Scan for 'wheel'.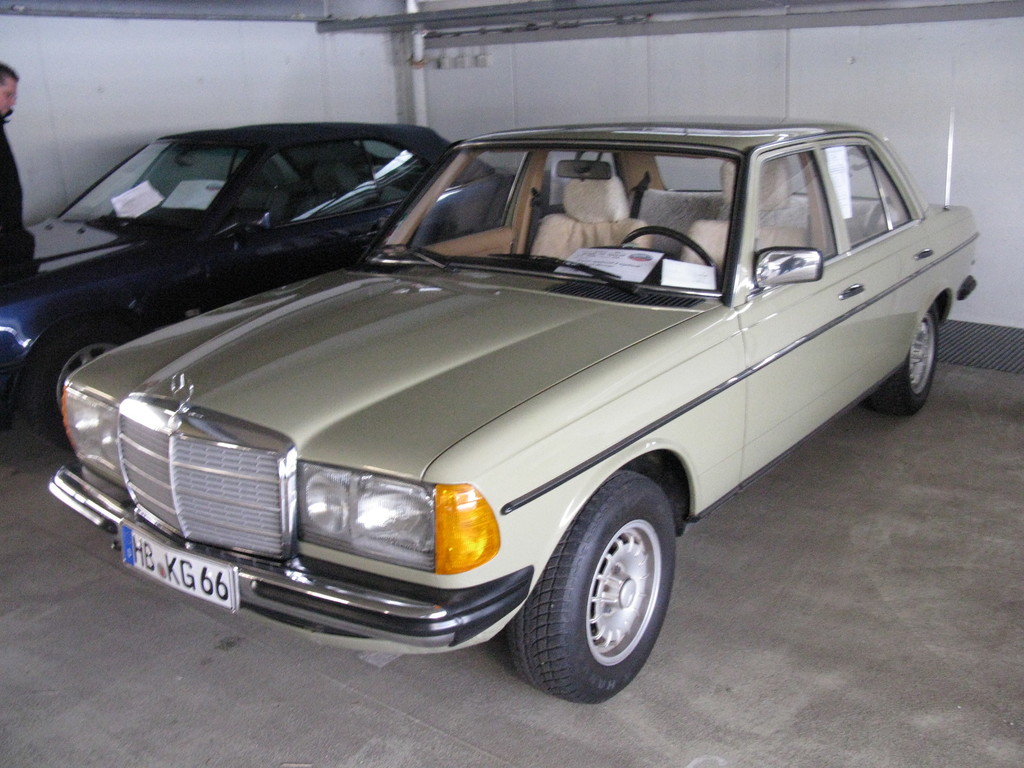
Scan result: 875, 307, 941, 415.
